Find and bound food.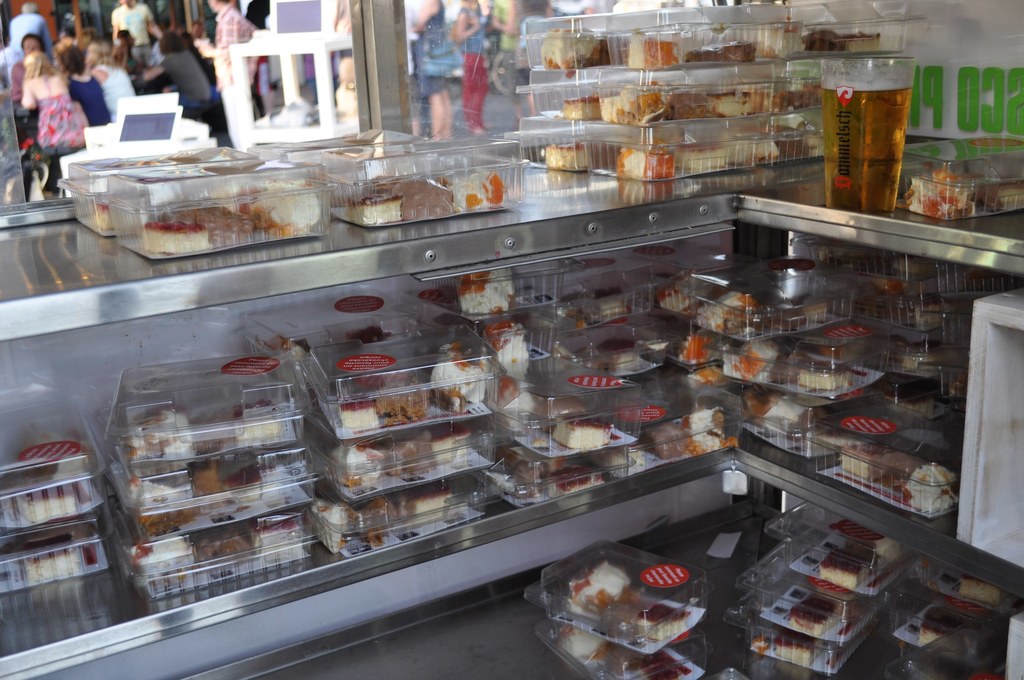
Bound: x1=562, y1=93, x2=600, y2=124.
